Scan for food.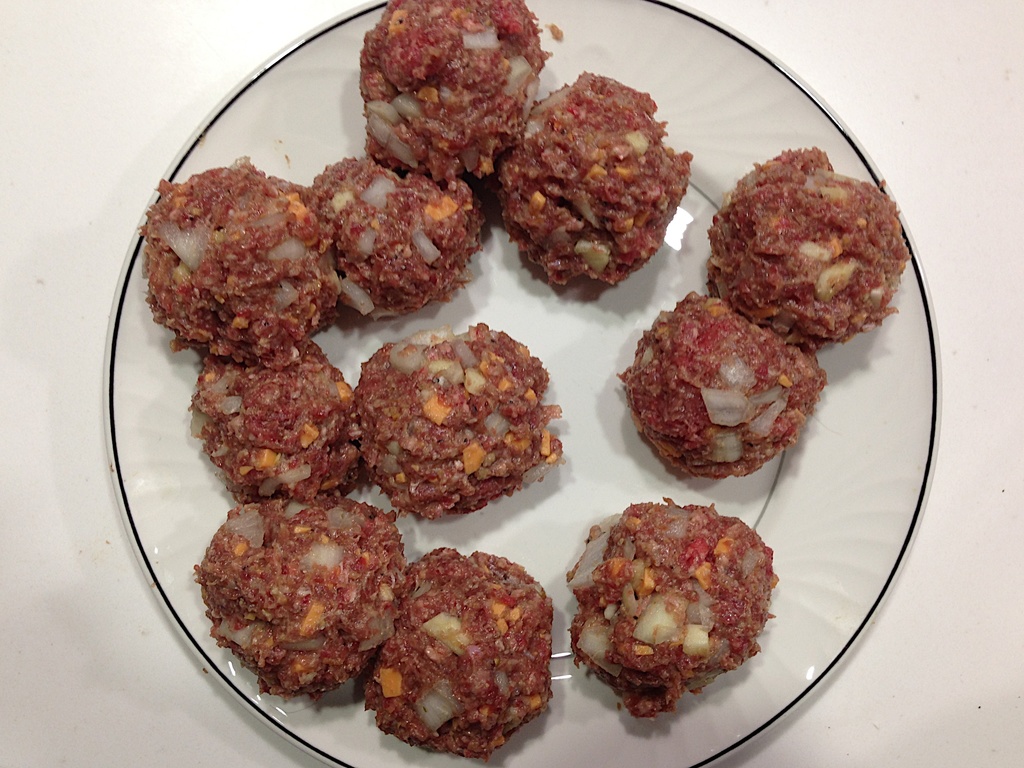
Scan result: BBox(138, 0, 911, 765).
